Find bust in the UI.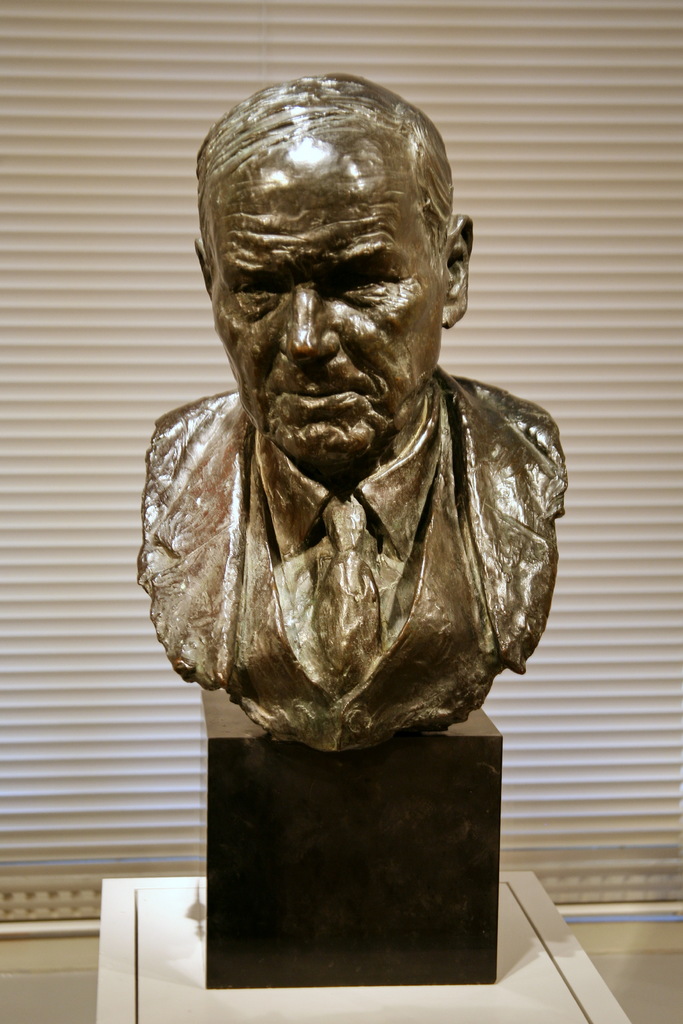
UI element at box(138, 71, 564, 757).
